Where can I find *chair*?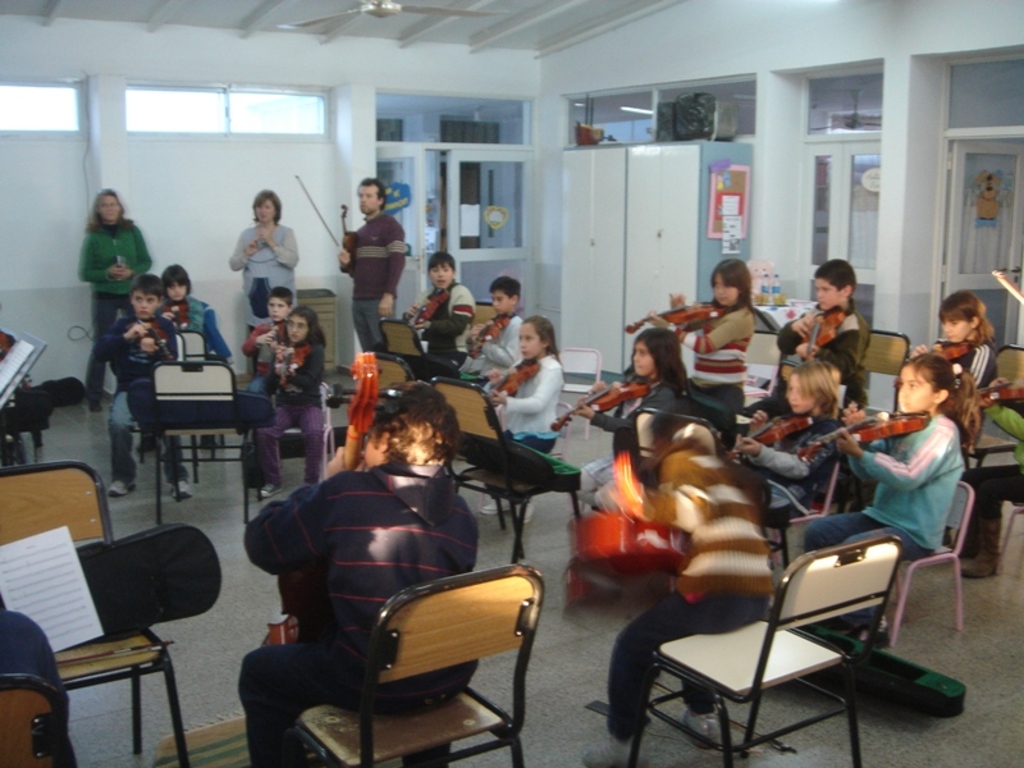
You can find it at 556, 351, 602, 428.
